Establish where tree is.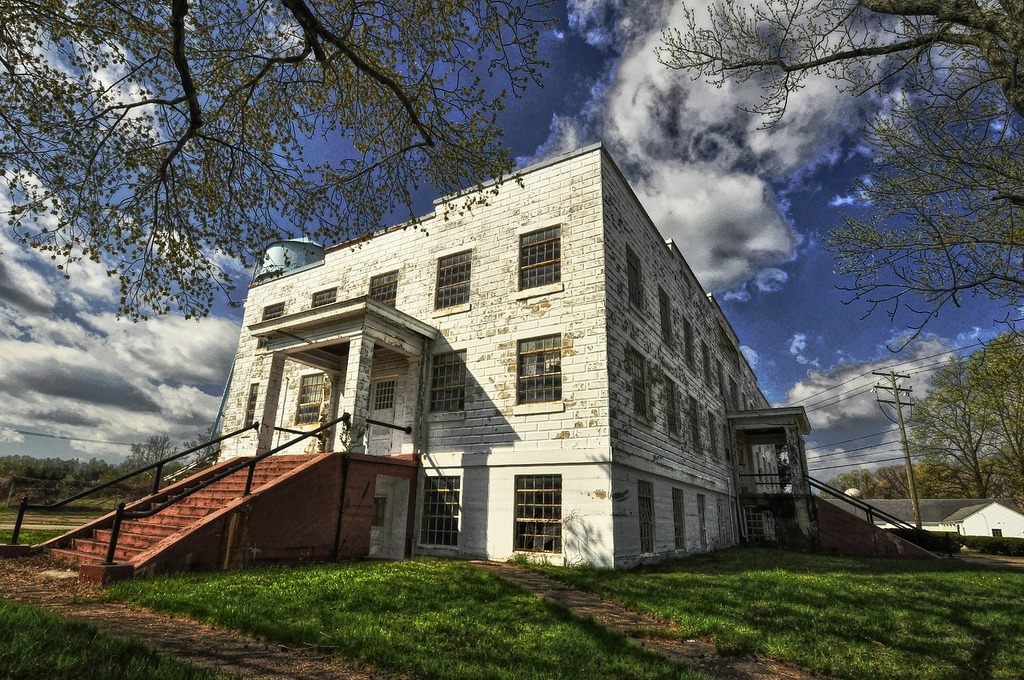
Established at Rect(820, 463, 905, 502).
